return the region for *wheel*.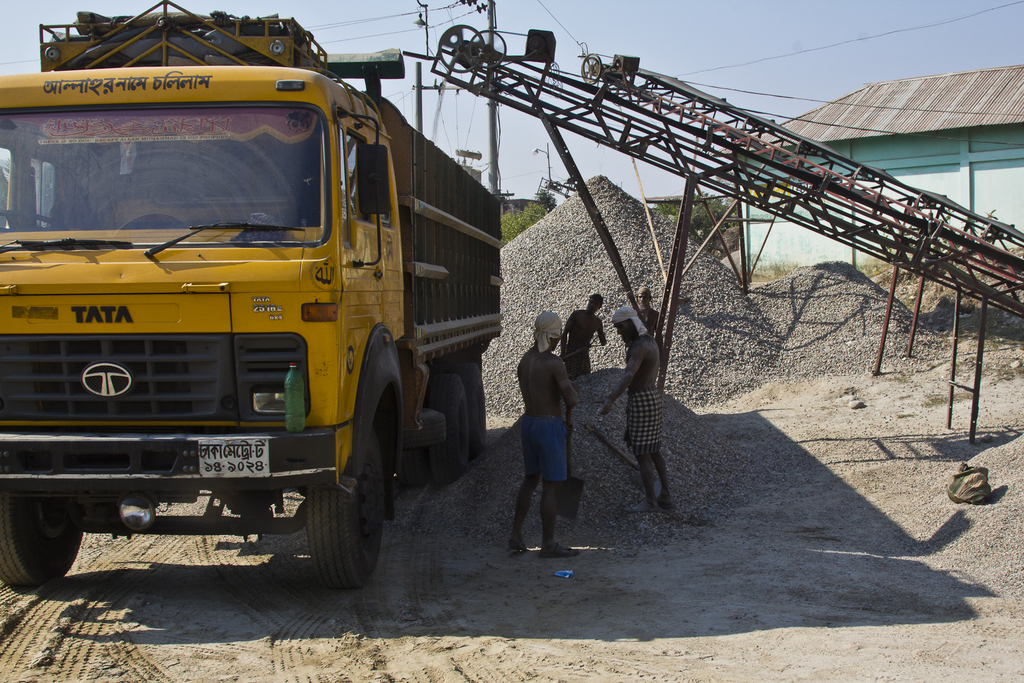
0,205,76,235.
